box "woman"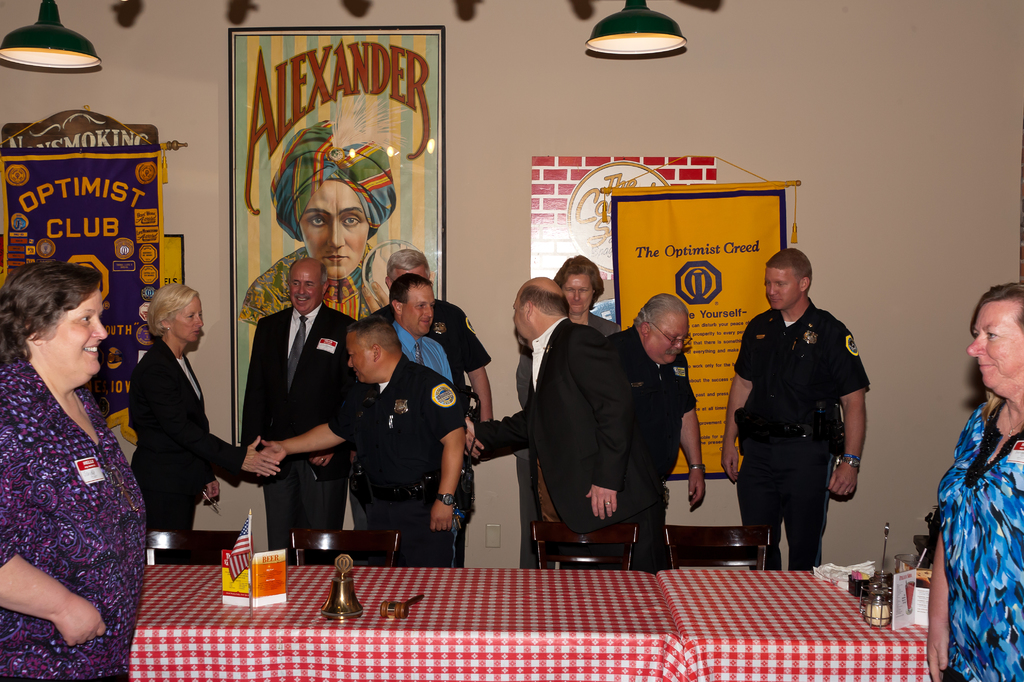
[130, 278, 283, 564]
